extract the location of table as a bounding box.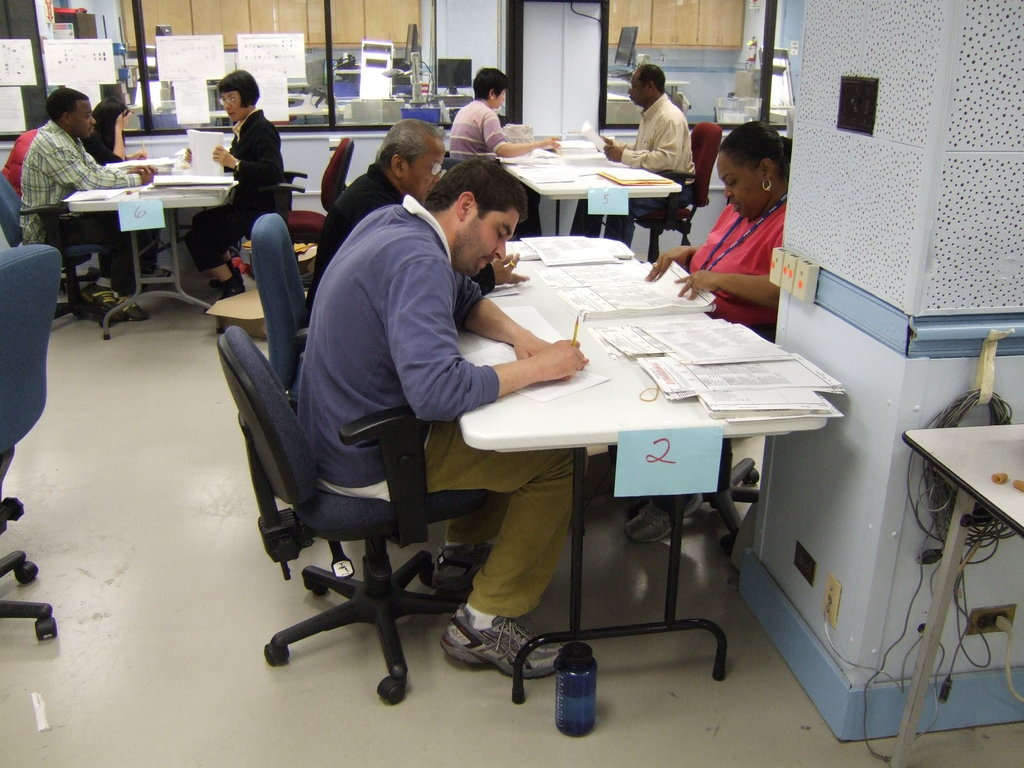
[429, 247, 817, 704].
